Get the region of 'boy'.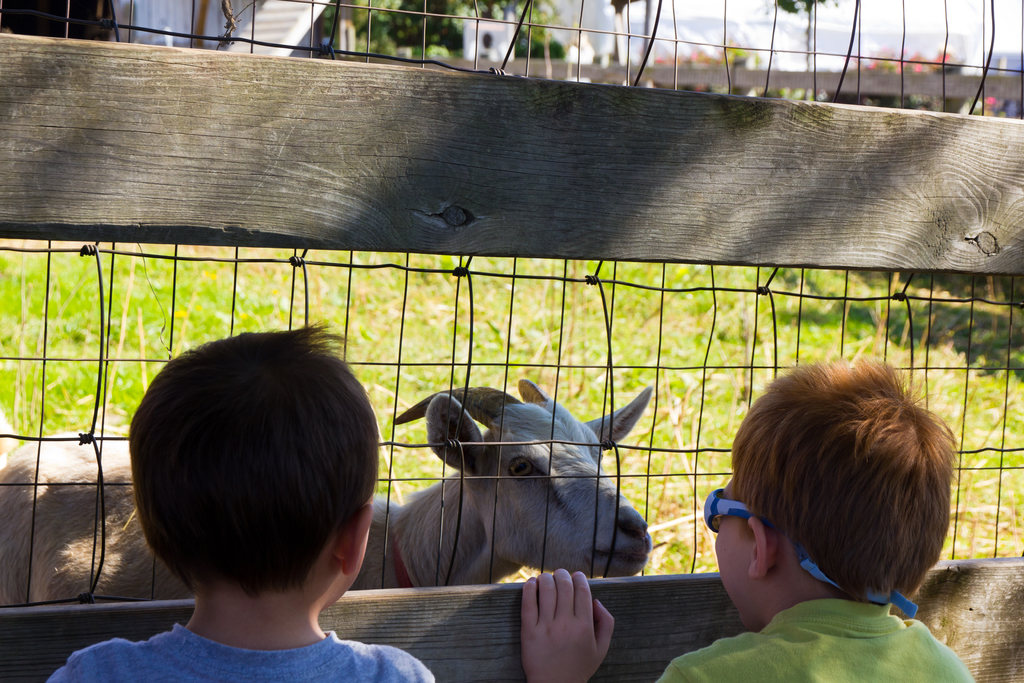
523/354/977/682.
